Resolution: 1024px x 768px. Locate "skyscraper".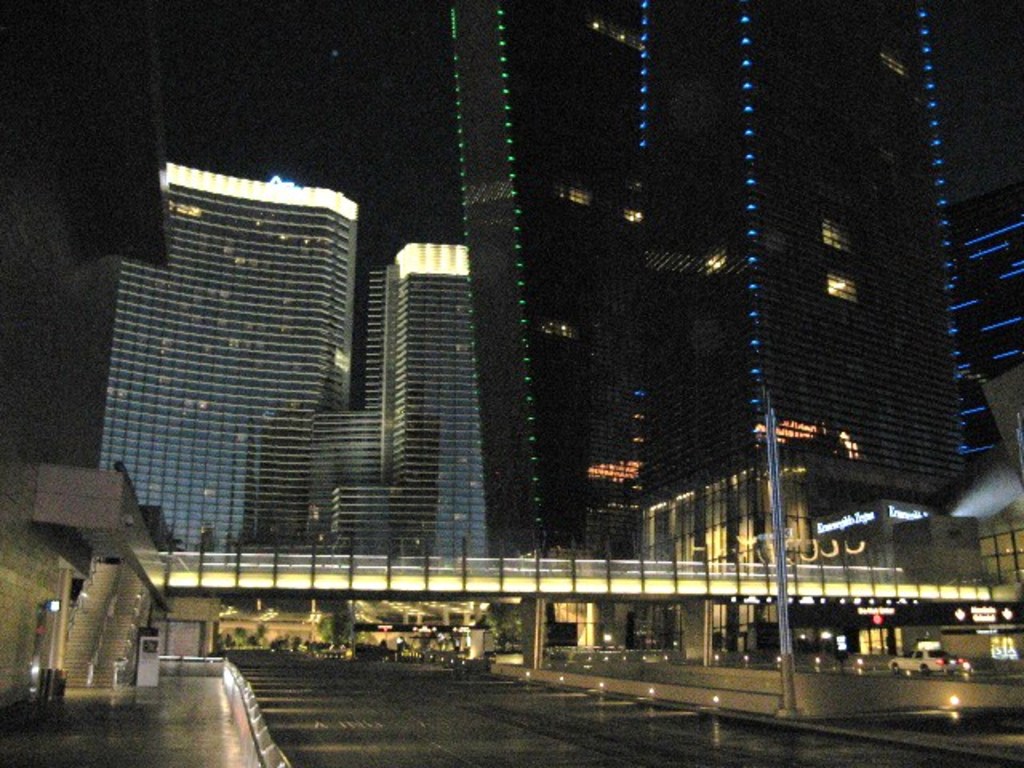
left=459, top=0, right=642, bottom=568.
